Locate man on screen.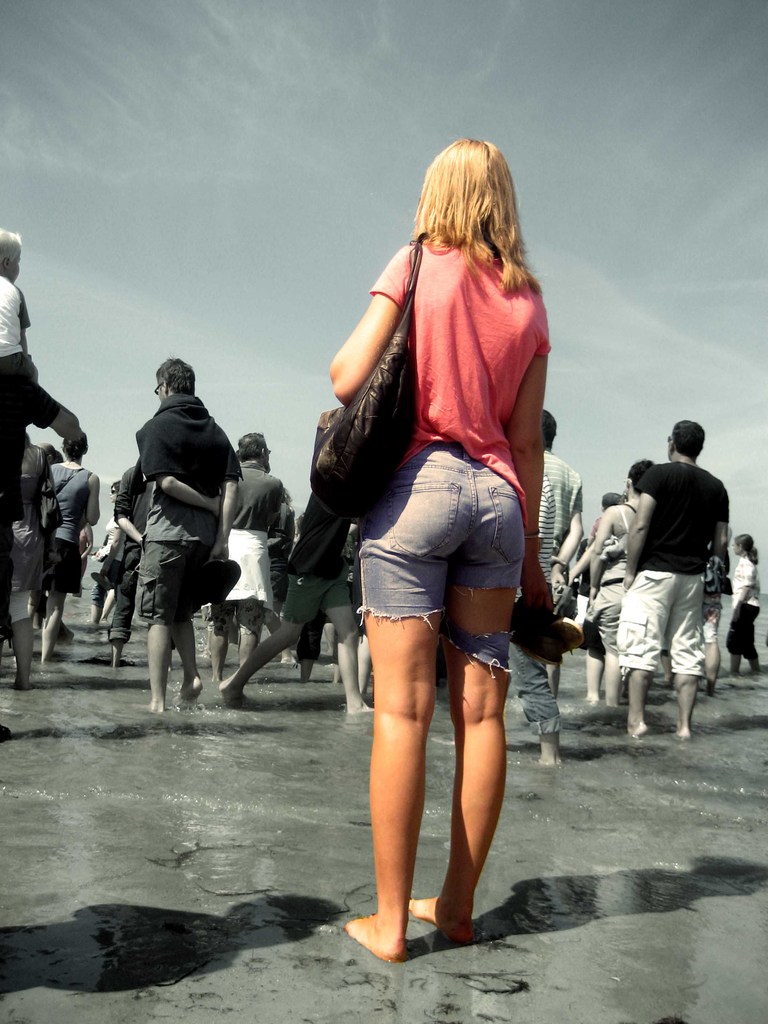
On screen at {"x1": 214, "y1": 491, "x2": 370, "y2": 717}.
